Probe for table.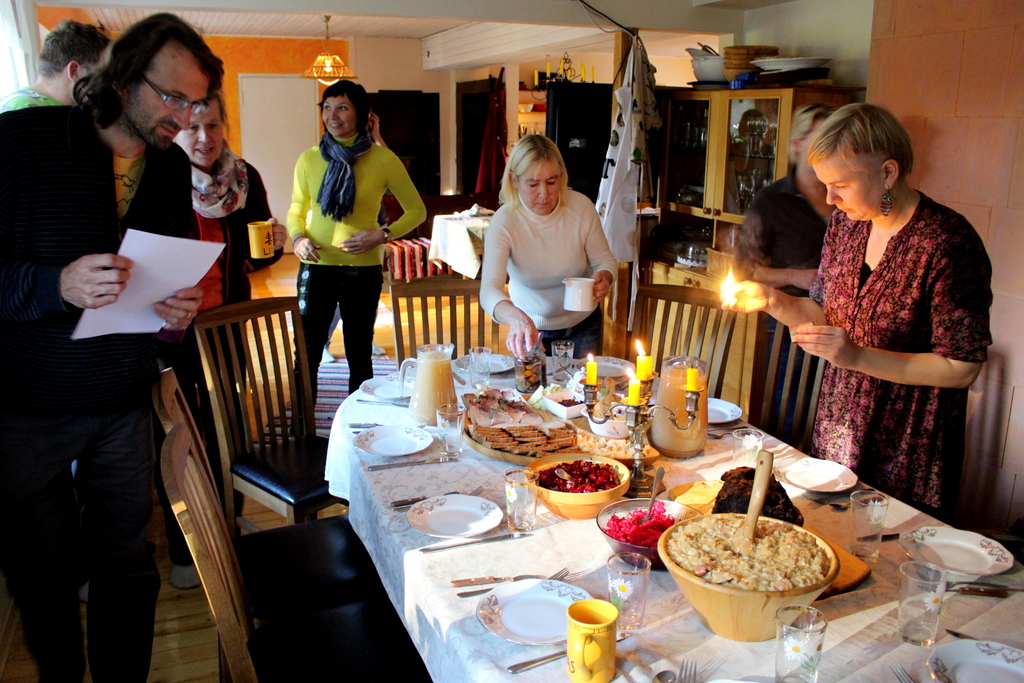
Probe result: x1=324, y1=358, x2=1023, y2=682.
